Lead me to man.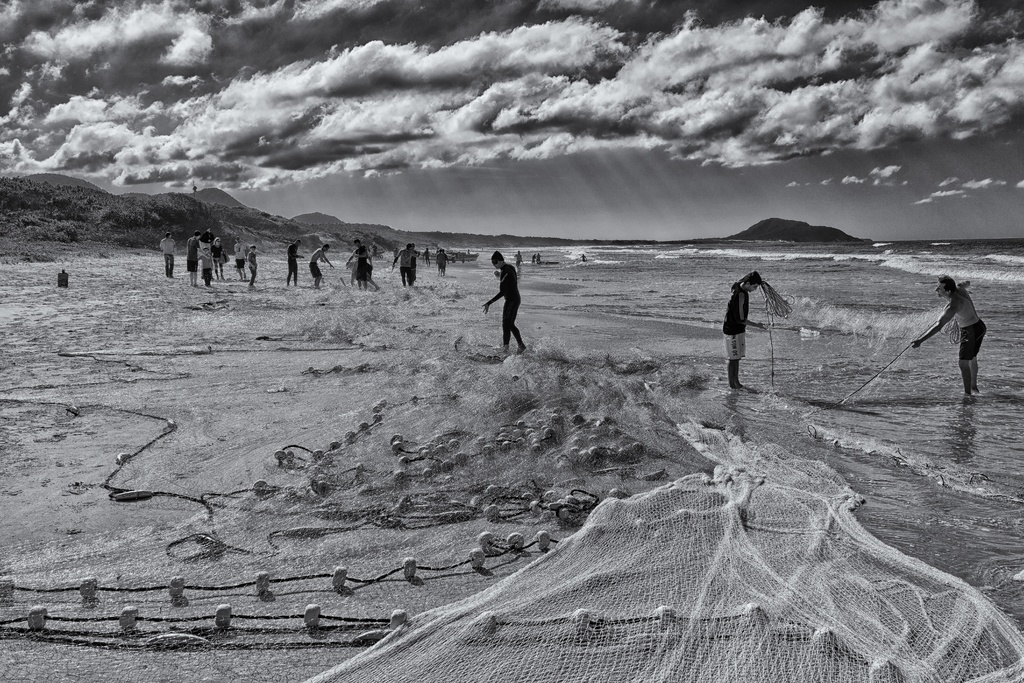
Lead to {"left": 910, "top": 274, "right": 989, "bottom": 393}.
